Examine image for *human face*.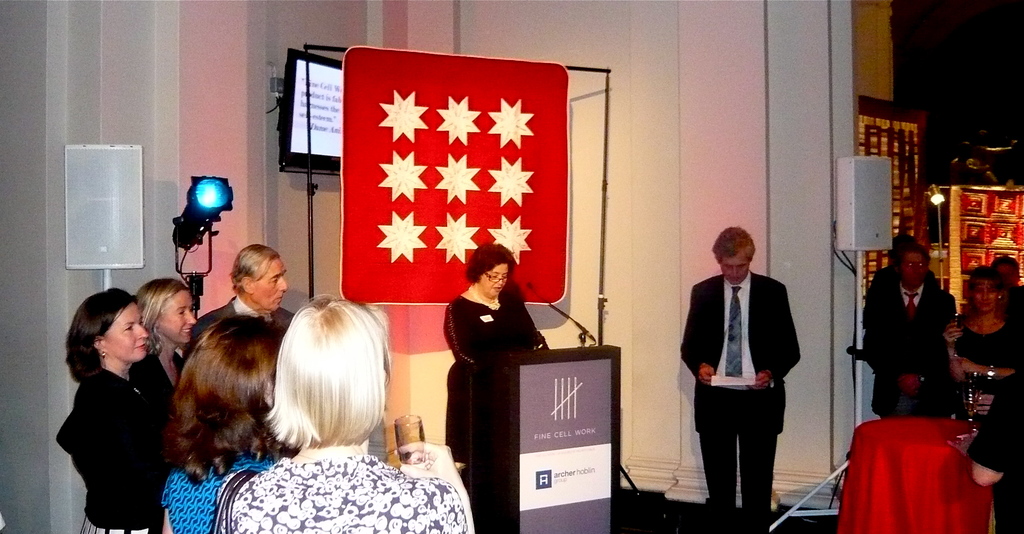
Examination result: BBox(252, 260, 287, 313).
